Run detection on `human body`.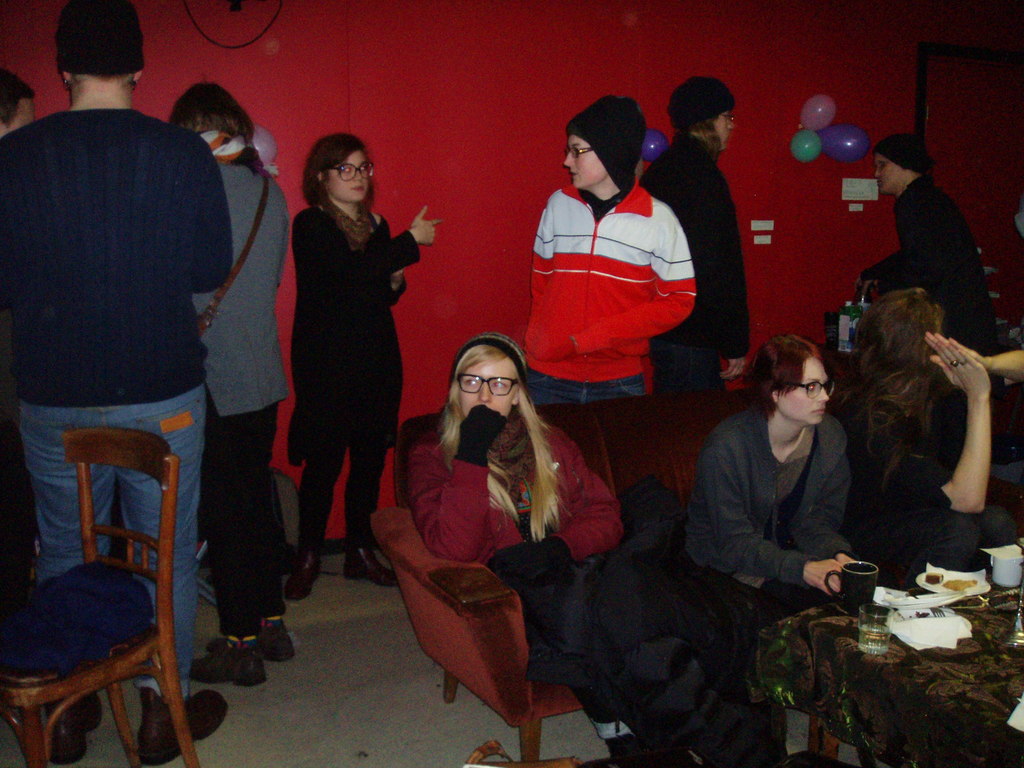
Result: crop(0, 0, 234, 767).
